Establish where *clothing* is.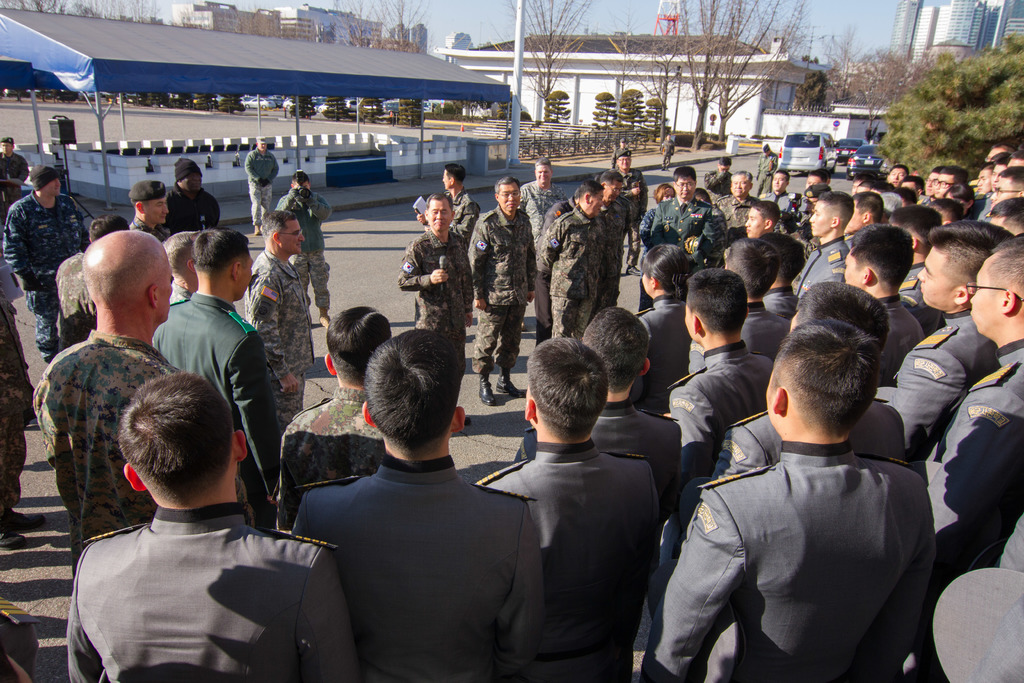
Established at <box>0,148,26,227</box>.
